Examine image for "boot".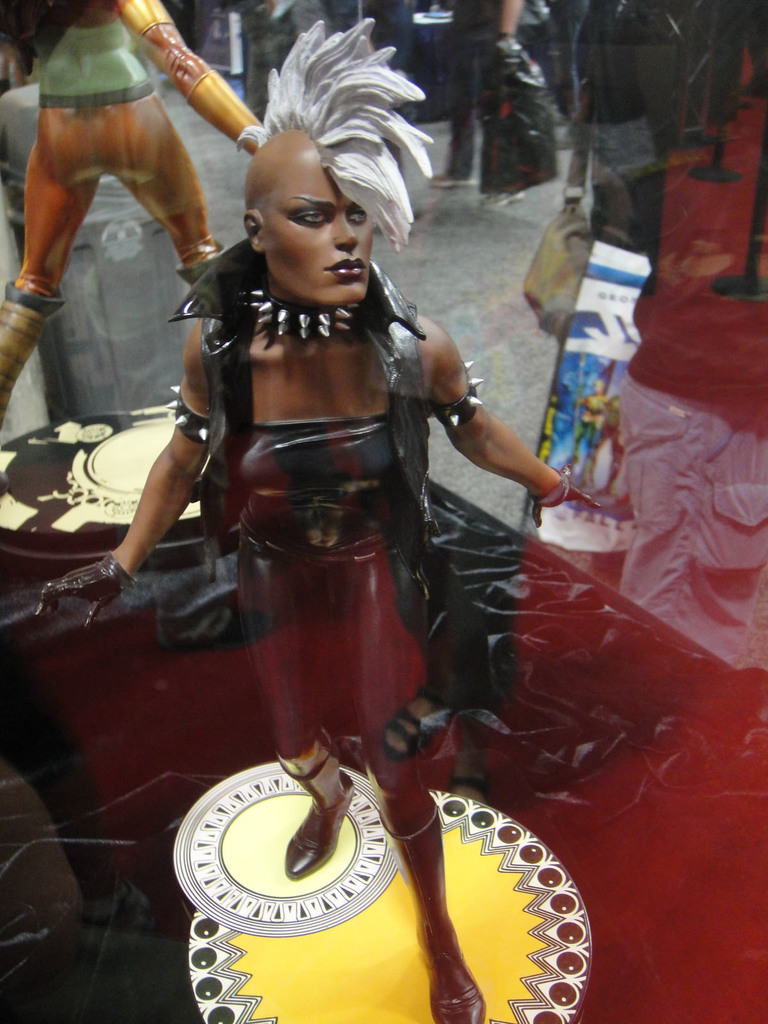
Examination result: box=[284, 750, 356, 879].
